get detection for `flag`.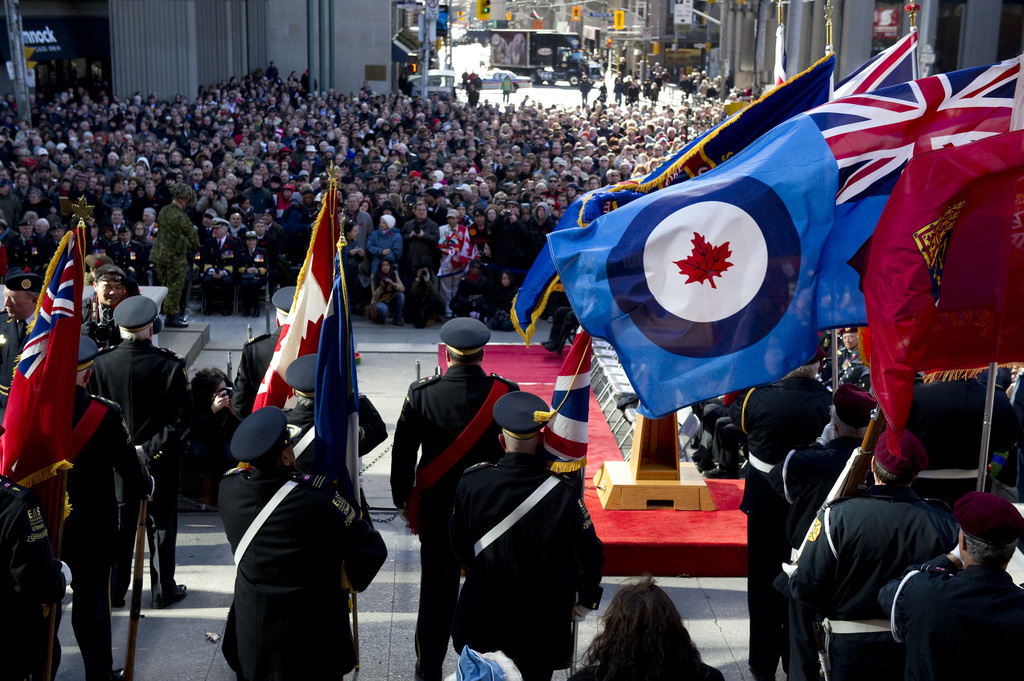
Detection: [248,184,342,412].
